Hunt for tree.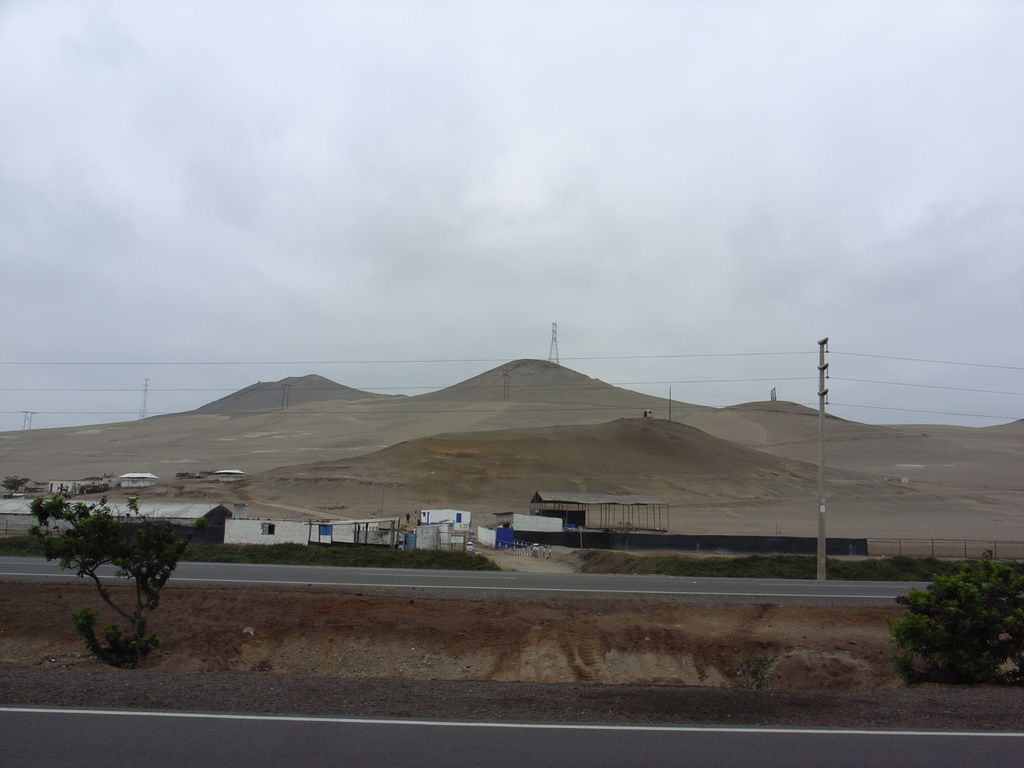
Hunted down at {"left": 887, "top": 559, "right": 1023, "bottom": 685}.
